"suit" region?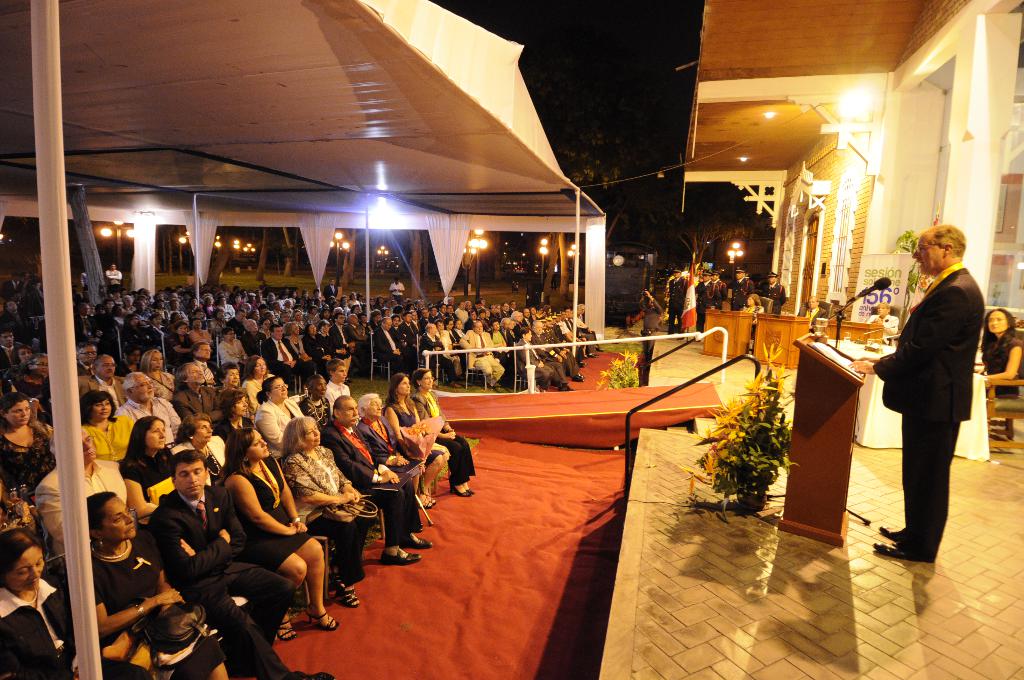
<bbox>479, 316, 492, 333</bbox>
